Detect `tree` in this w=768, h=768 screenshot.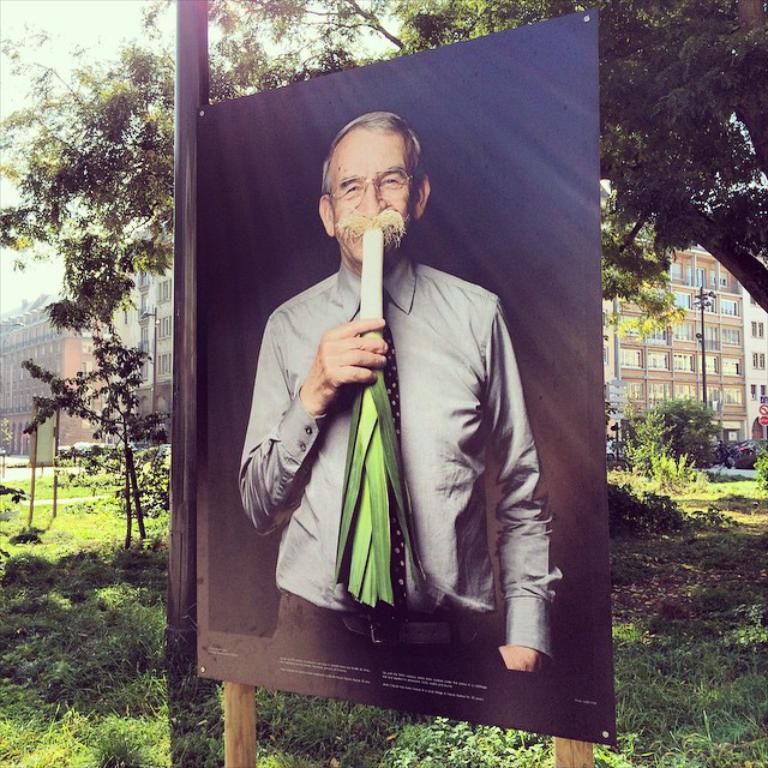
Detection: region(131, 0, 767, 324).
